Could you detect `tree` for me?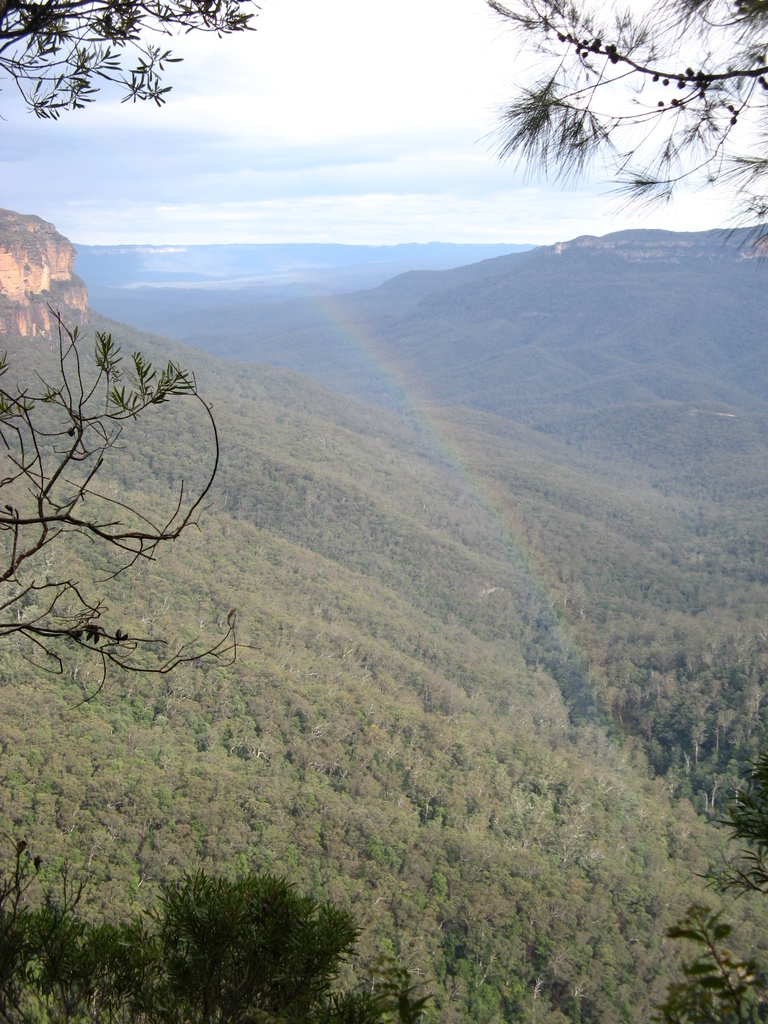
Detection result: 0, 0, 261, 709.
